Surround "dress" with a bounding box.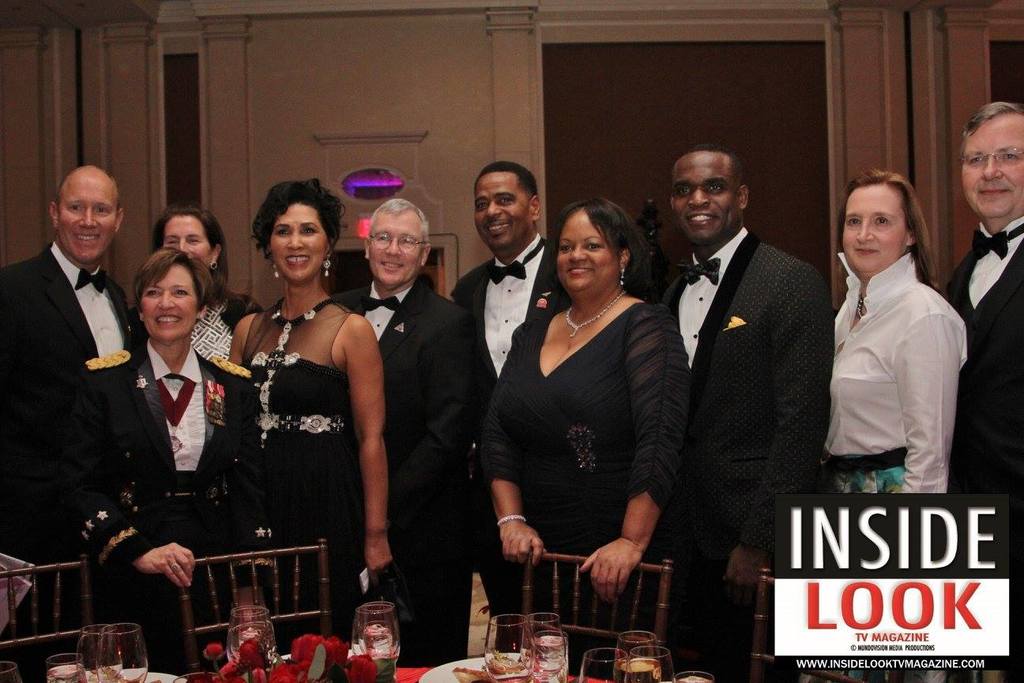
select_region(228, 303, 367, 644).
